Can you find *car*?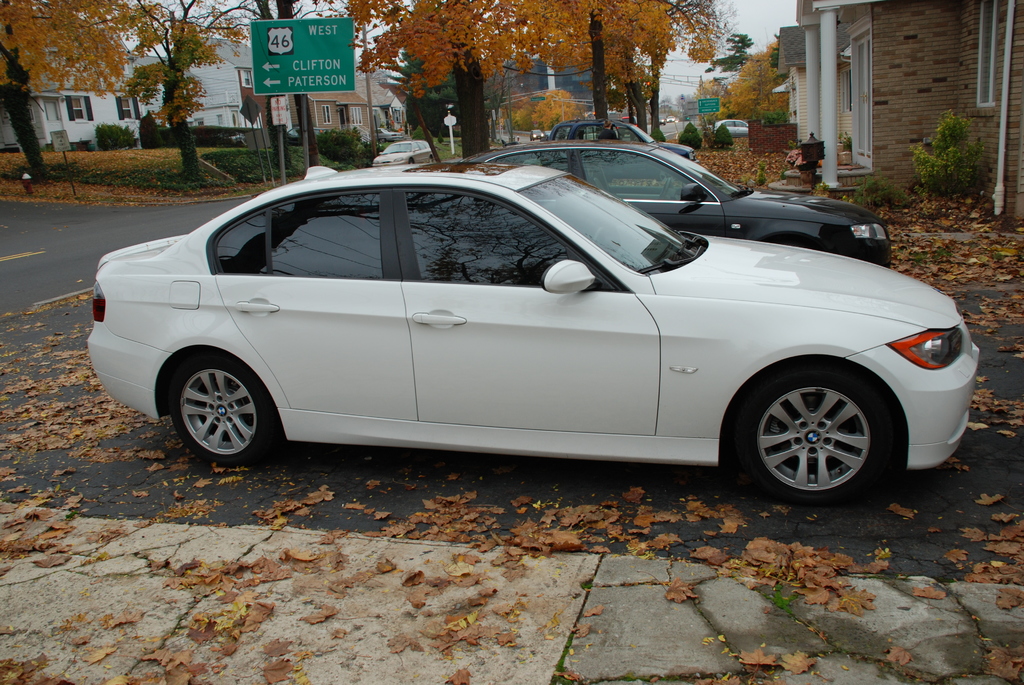
Yes, bounding box: crop(478, 134, 898, 263).
